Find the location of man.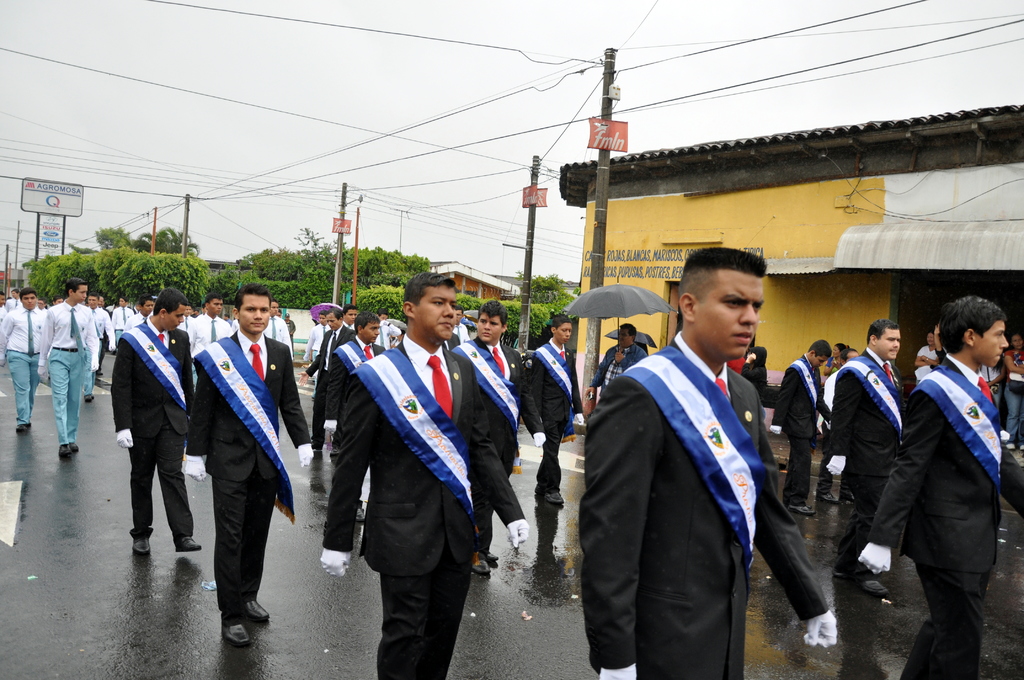
Location: region(182, 284, 312, 645).
